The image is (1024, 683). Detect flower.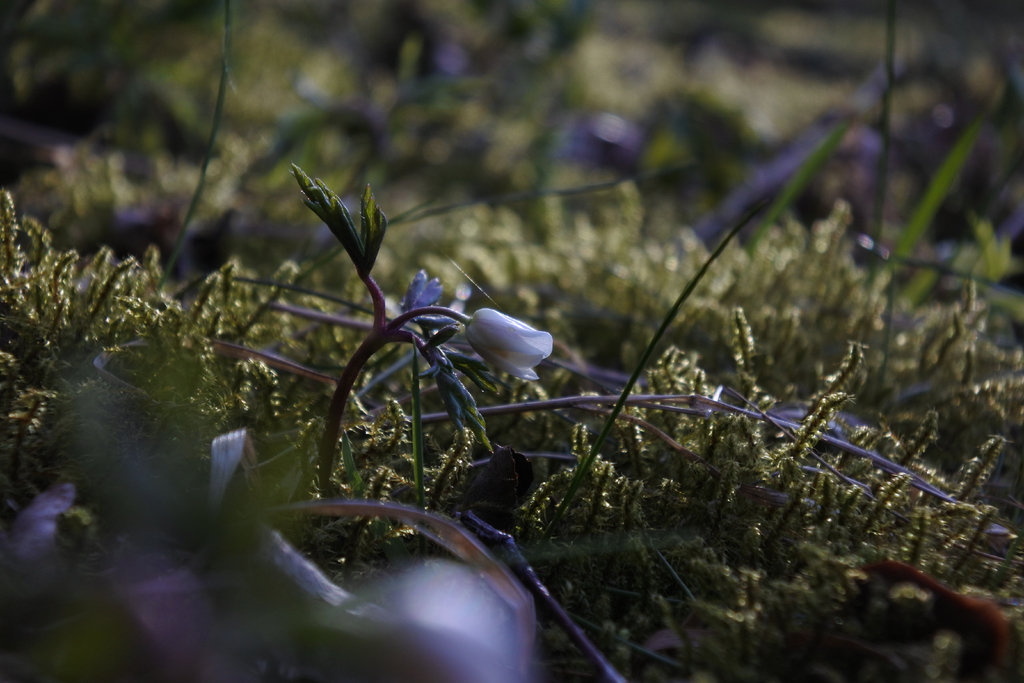
Detection: 440, 291, 567, 394.
